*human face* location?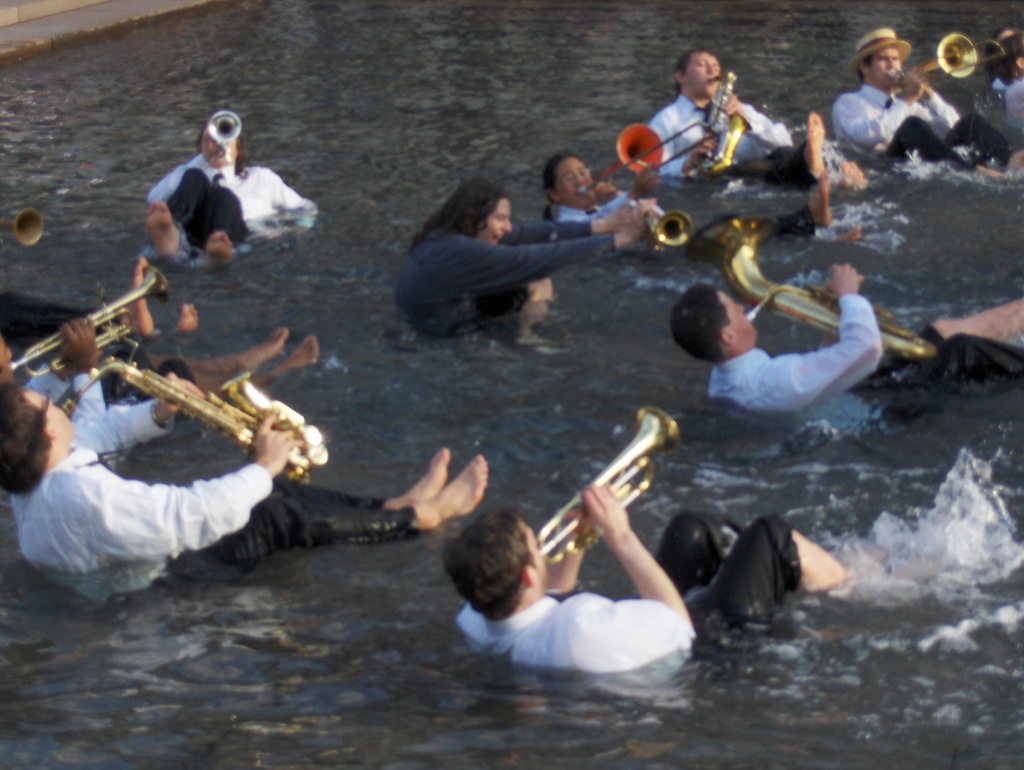
(x1=25, y1=386, x2=78, y2=436)
